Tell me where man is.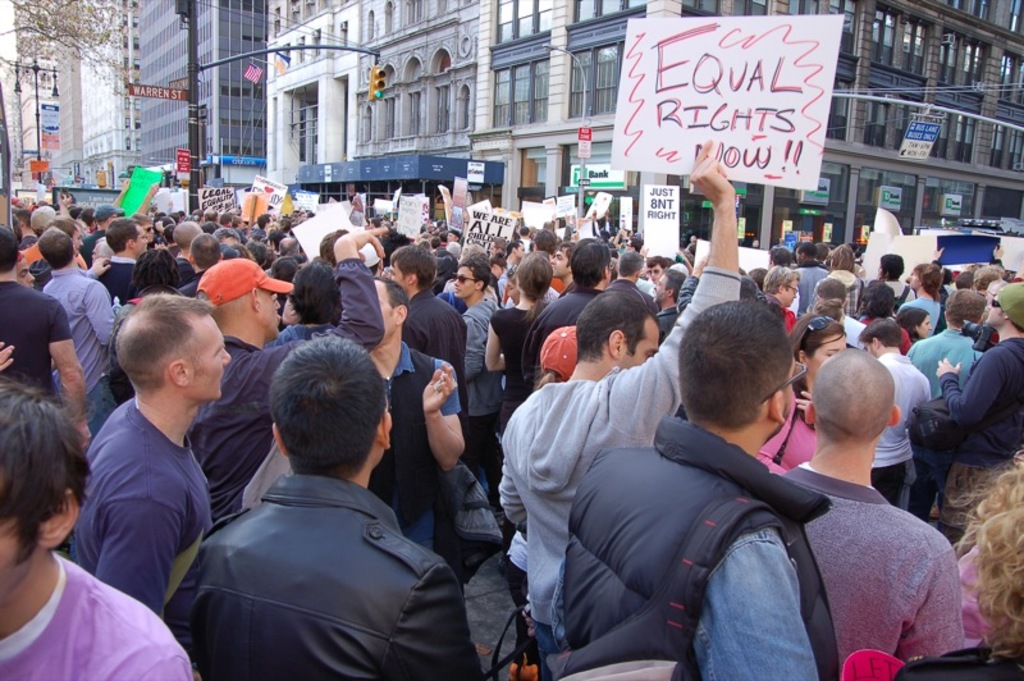
man is at 652:269:685:338.
